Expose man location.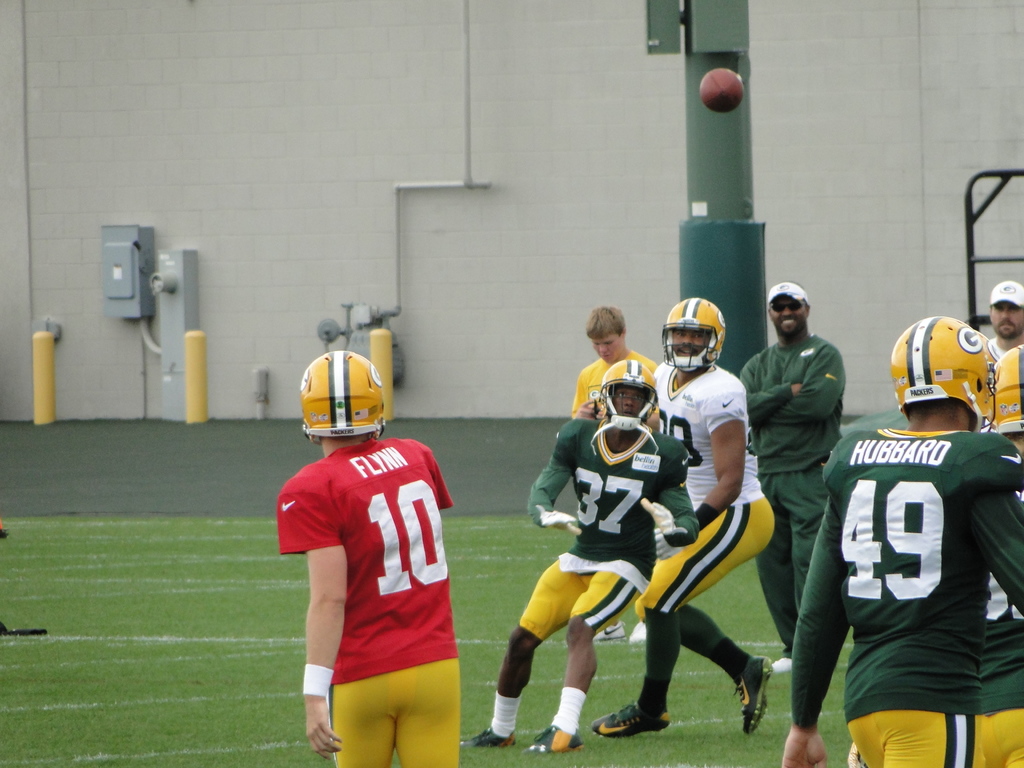
Exposed at (x1=979, y1=336, x2=1023, y2=452).
